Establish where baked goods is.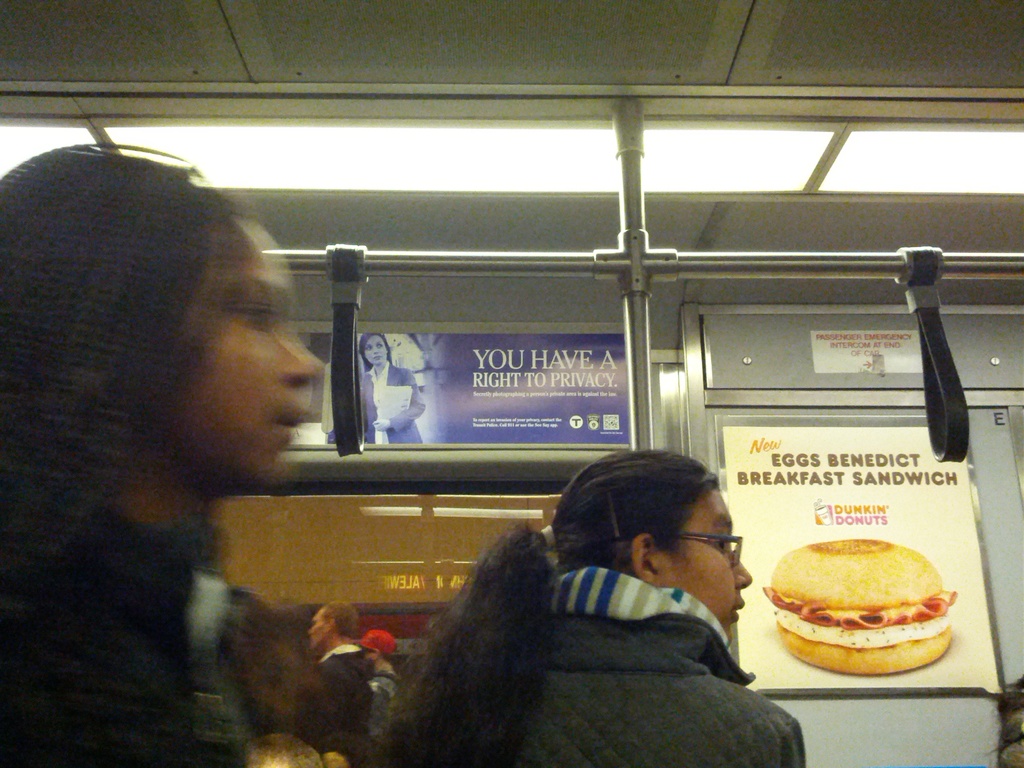
Established at {"x1": 758, "y1": 537, "x2": 959, "y2": 678}.
